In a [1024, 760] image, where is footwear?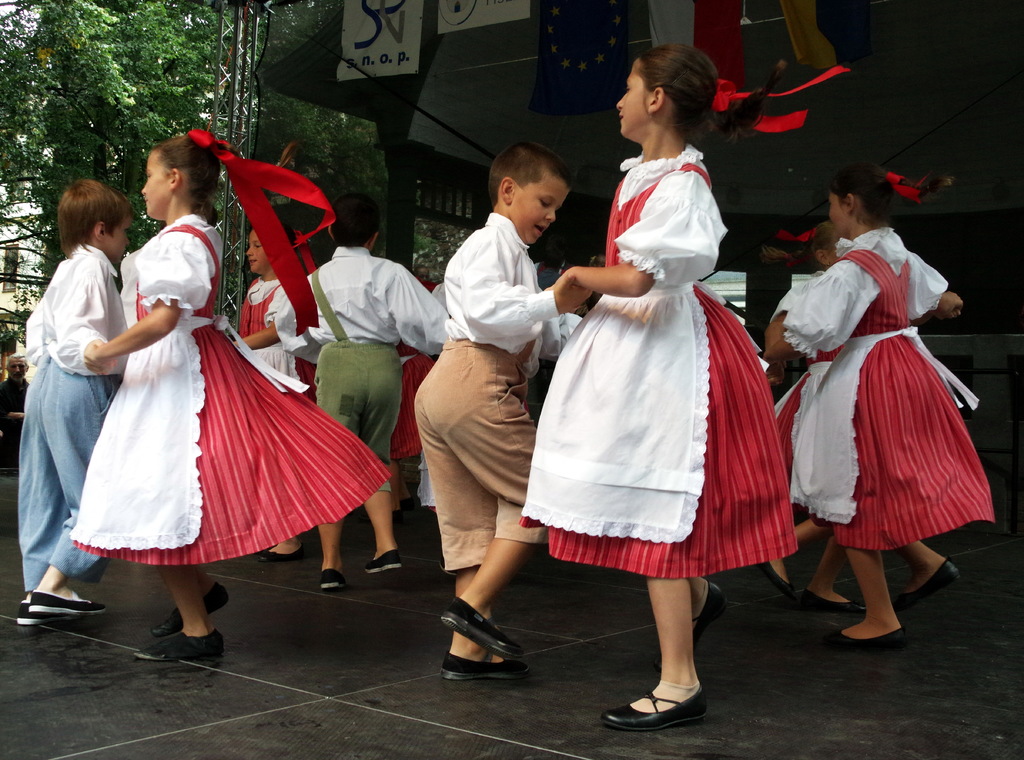
(left=263, top=551, right=308, bottom=566).
